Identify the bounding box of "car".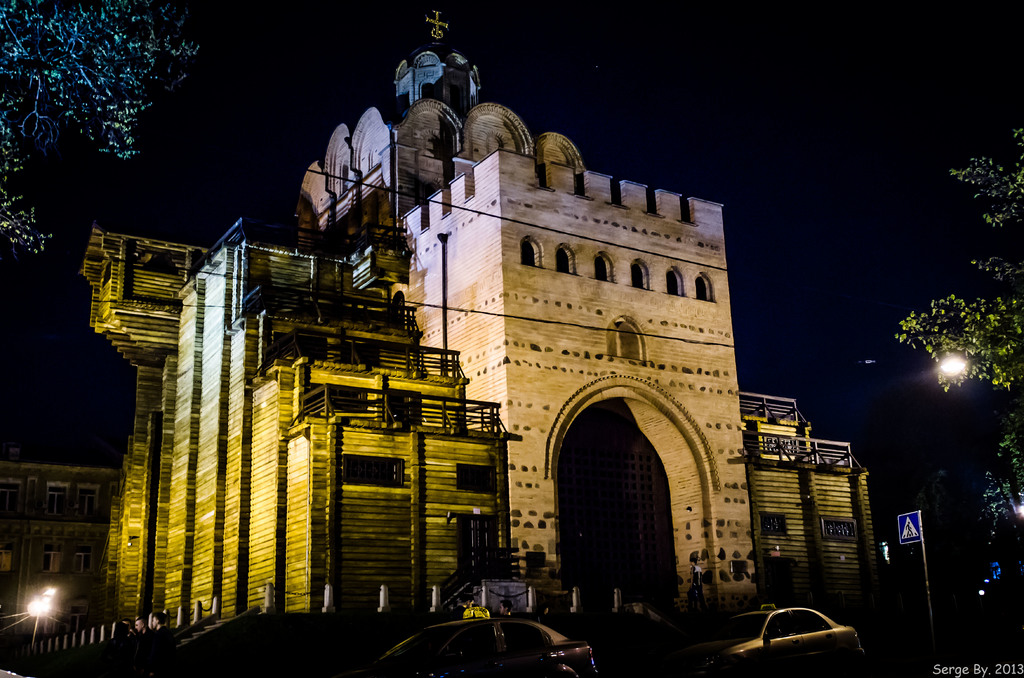
detection(374, 609, 610, 677).
